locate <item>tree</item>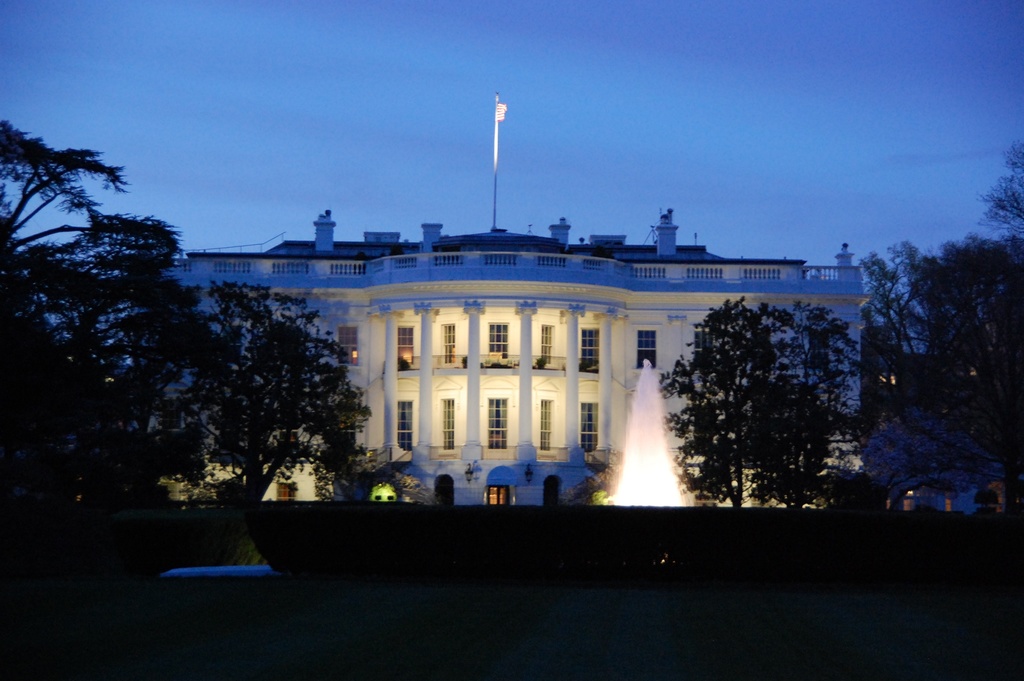
crop(972, 135, 1023, 247)
